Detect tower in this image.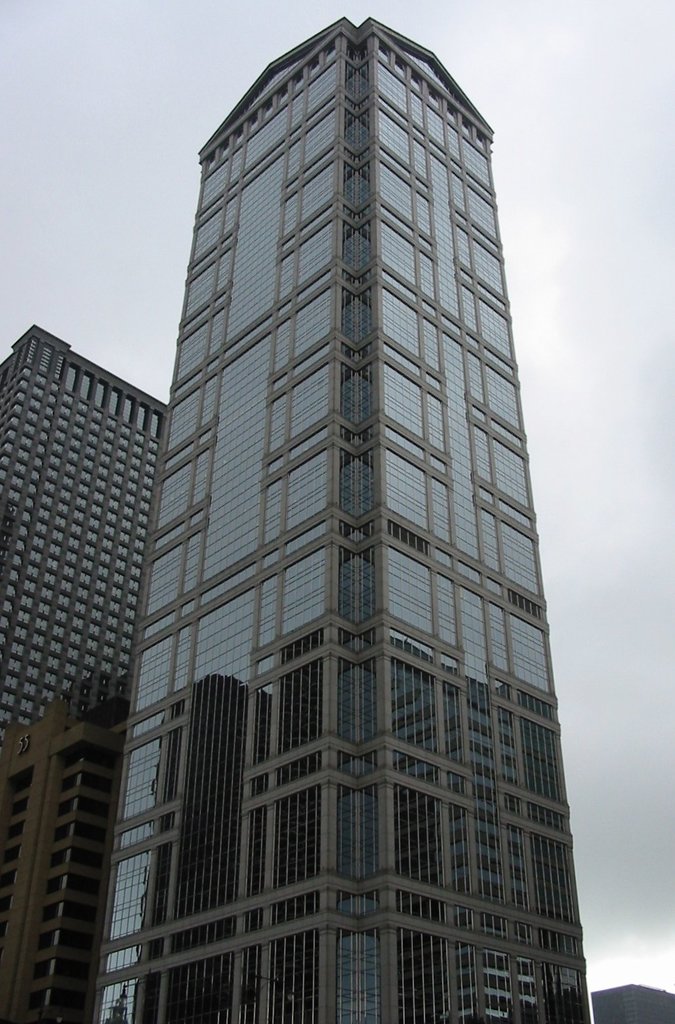
Detection: <bbox>0, 325, 174, 1023</bbox>.
